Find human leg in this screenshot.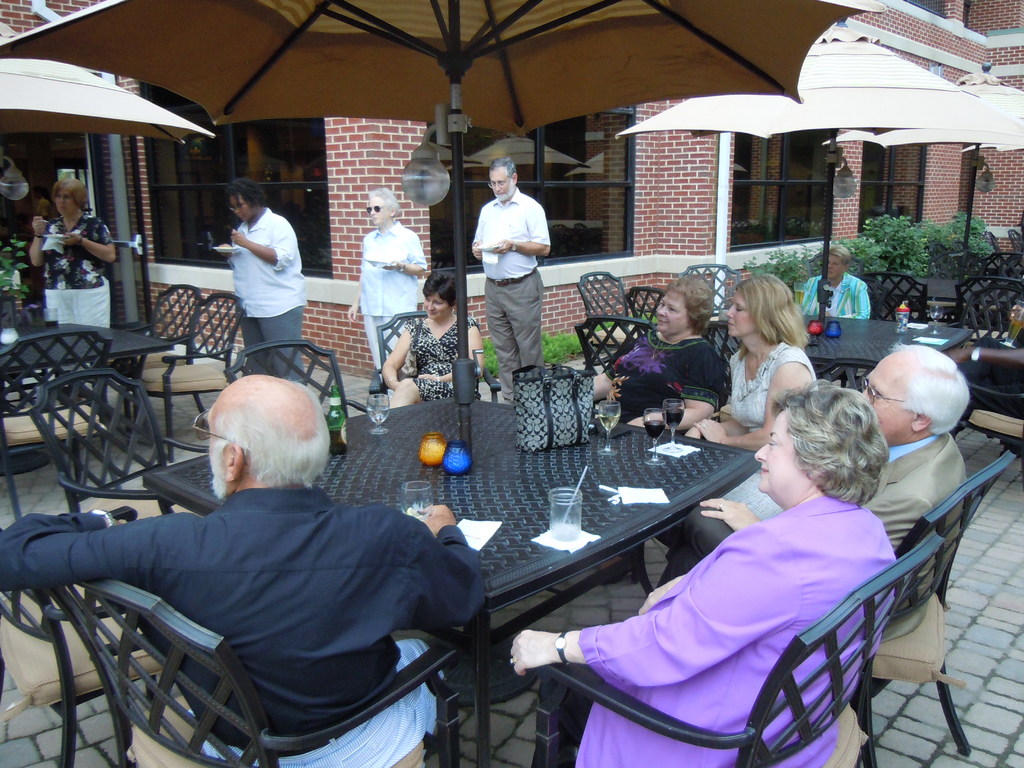
The bounding box for human leg is <region>42, 290, 105, 326</region>.
